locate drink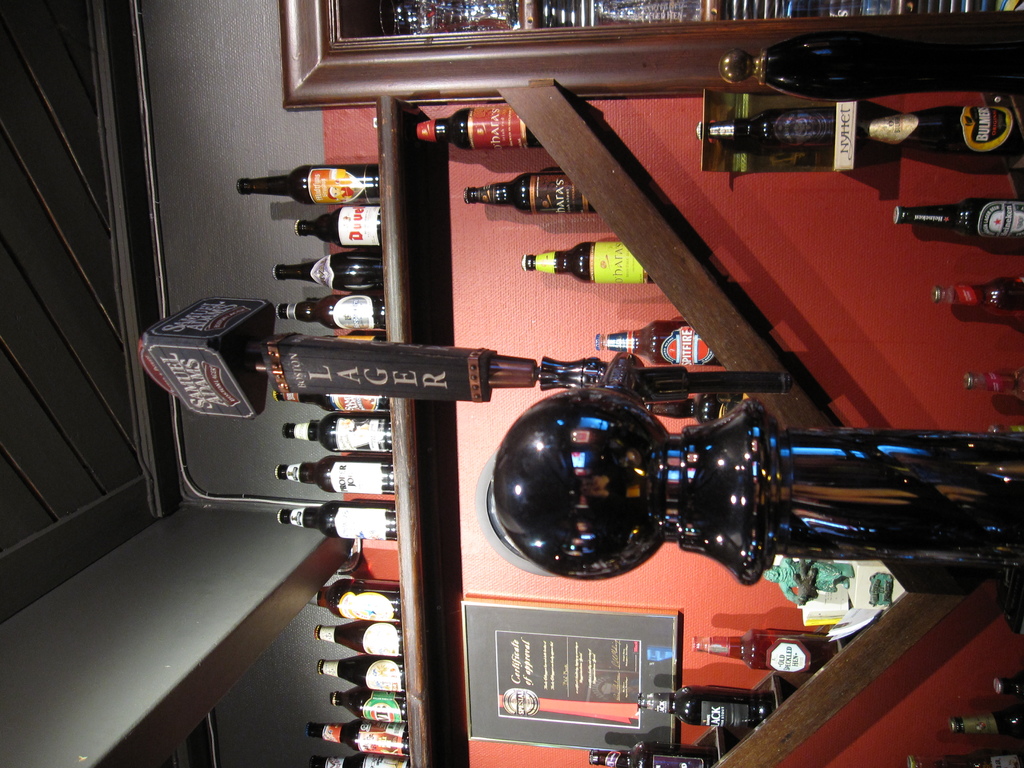
[705, 637, 842, 669]
